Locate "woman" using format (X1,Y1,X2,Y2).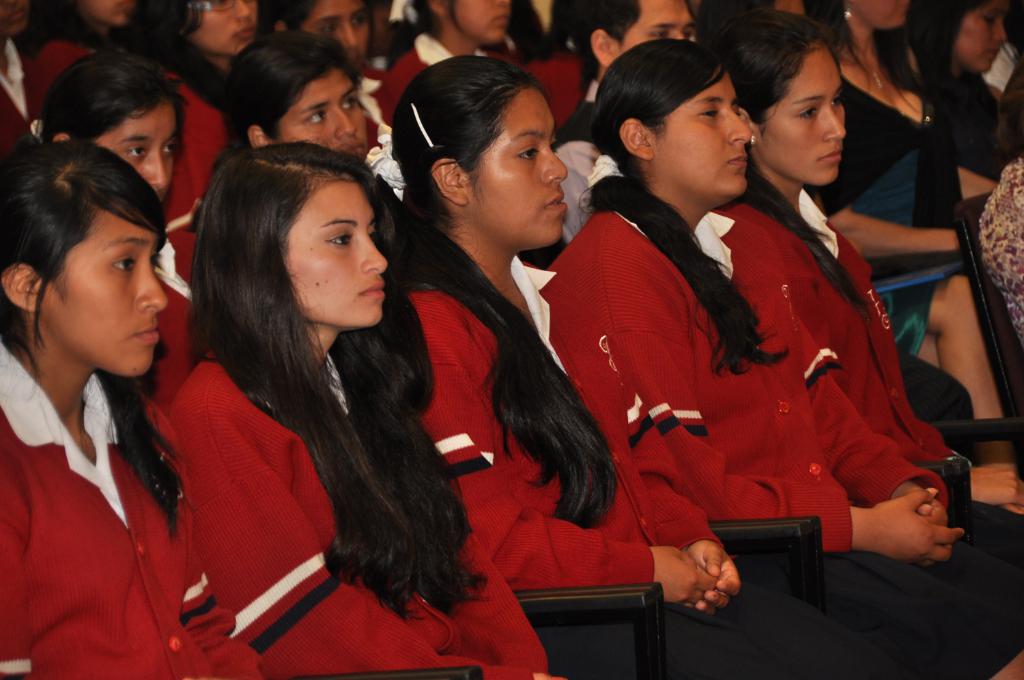
(795,0,1016,466).
